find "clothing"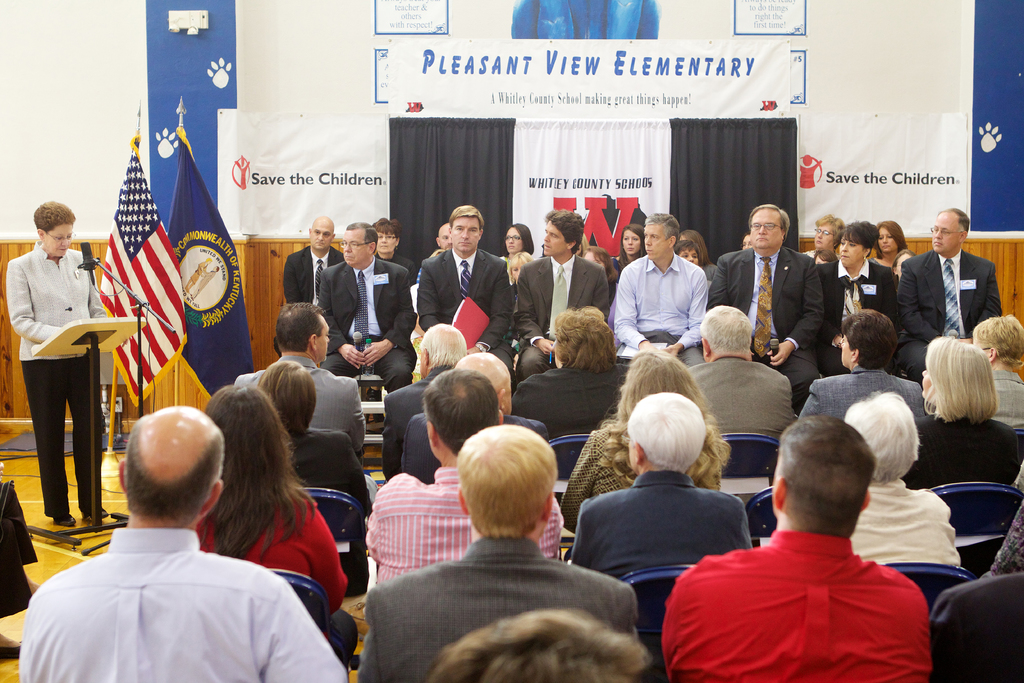
locate(278, 243, 347, 309)
